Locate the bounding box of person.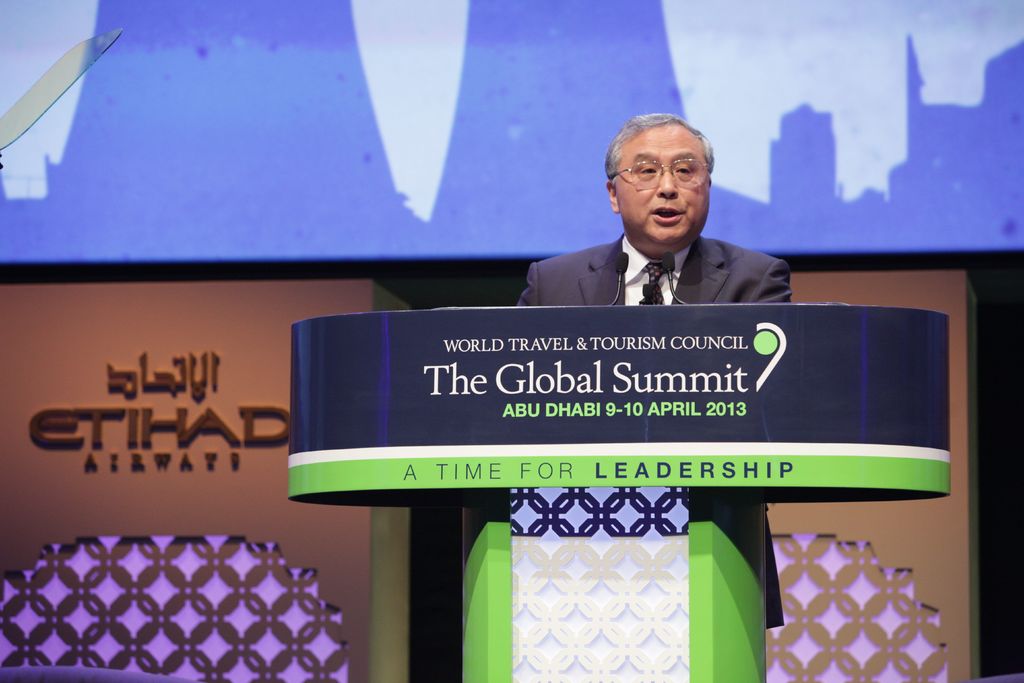
Bounding box: {"x1": 532, "y1": 120, "x2": 816, "y2": 349}.
